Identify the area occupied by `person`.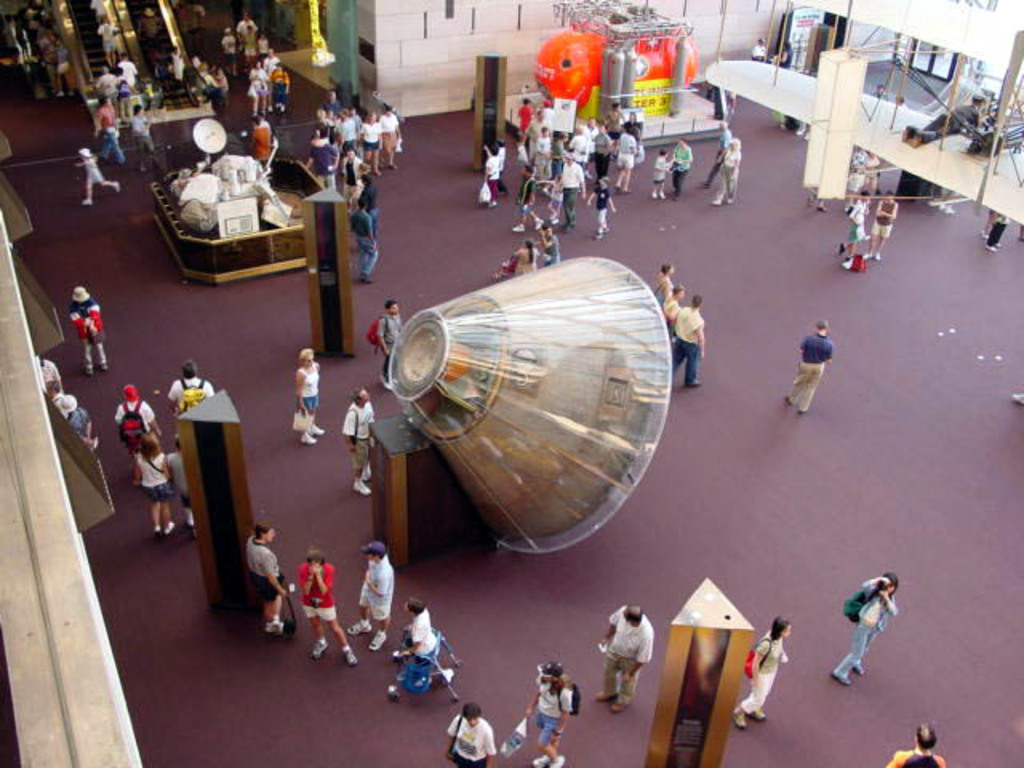
Area: bbox=(590, 598, 658, 715).
